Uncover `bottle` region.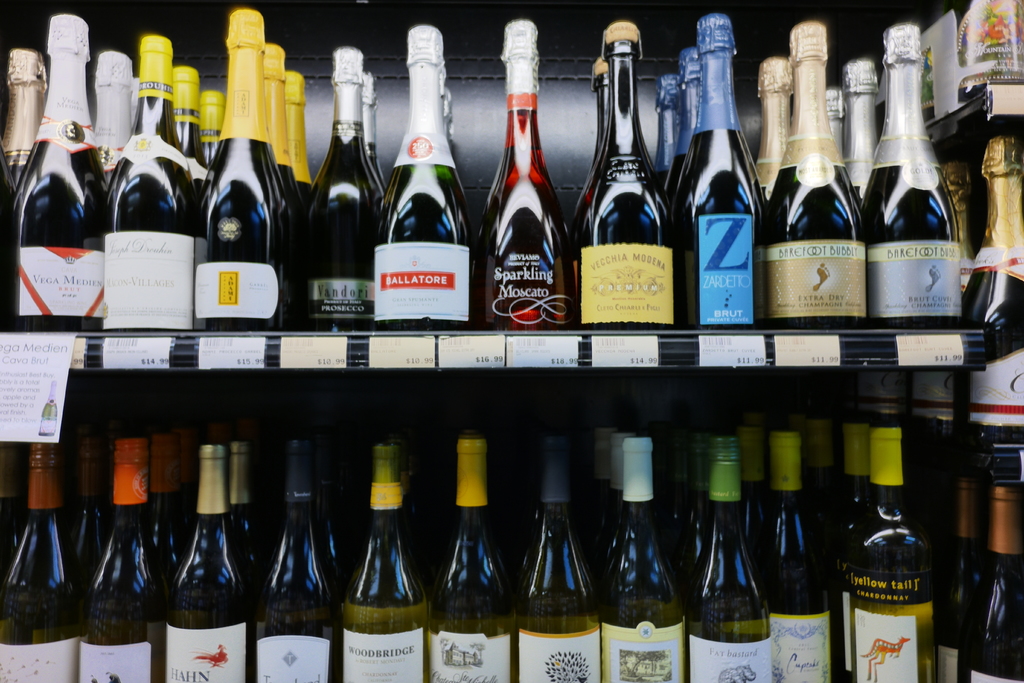
Uncovered: Rect(848, 429, 933, 682).
